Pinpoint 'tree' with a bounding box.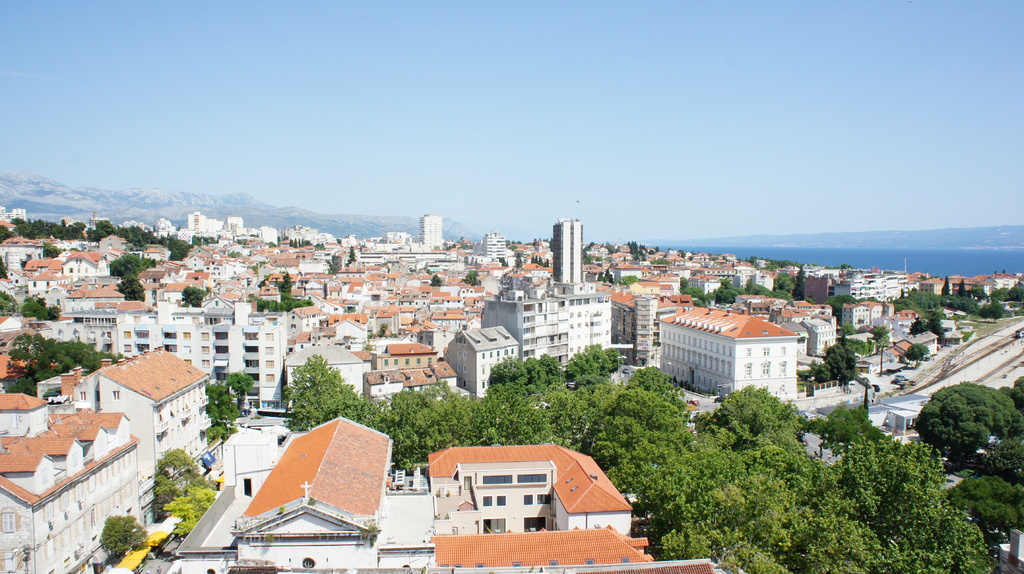
141 448 211 530.
